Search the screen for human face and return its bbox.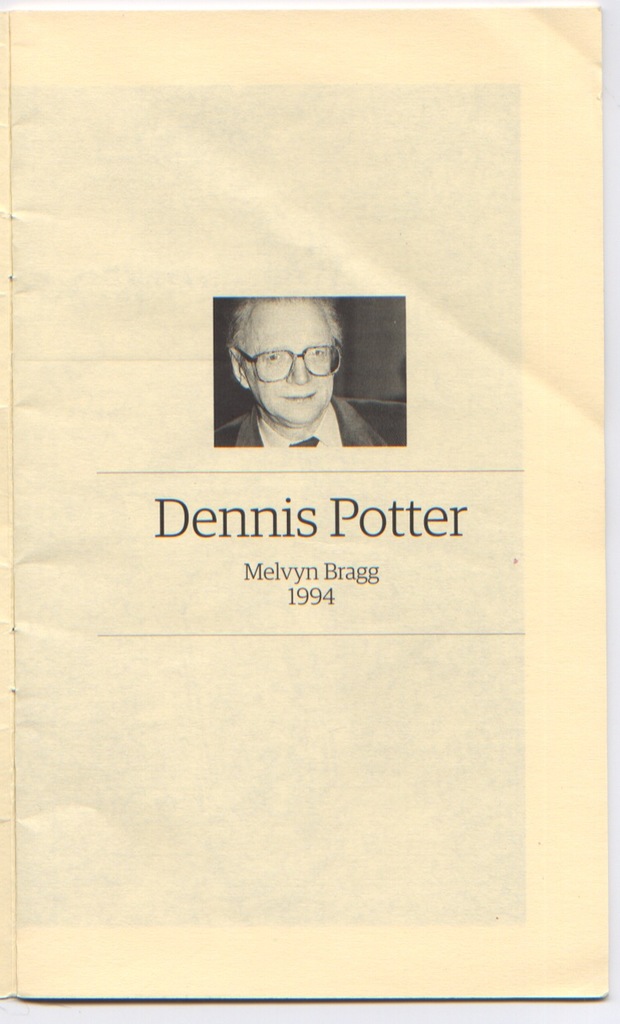
Found: (x1=245, y1=299, x2=332, y2=426).
